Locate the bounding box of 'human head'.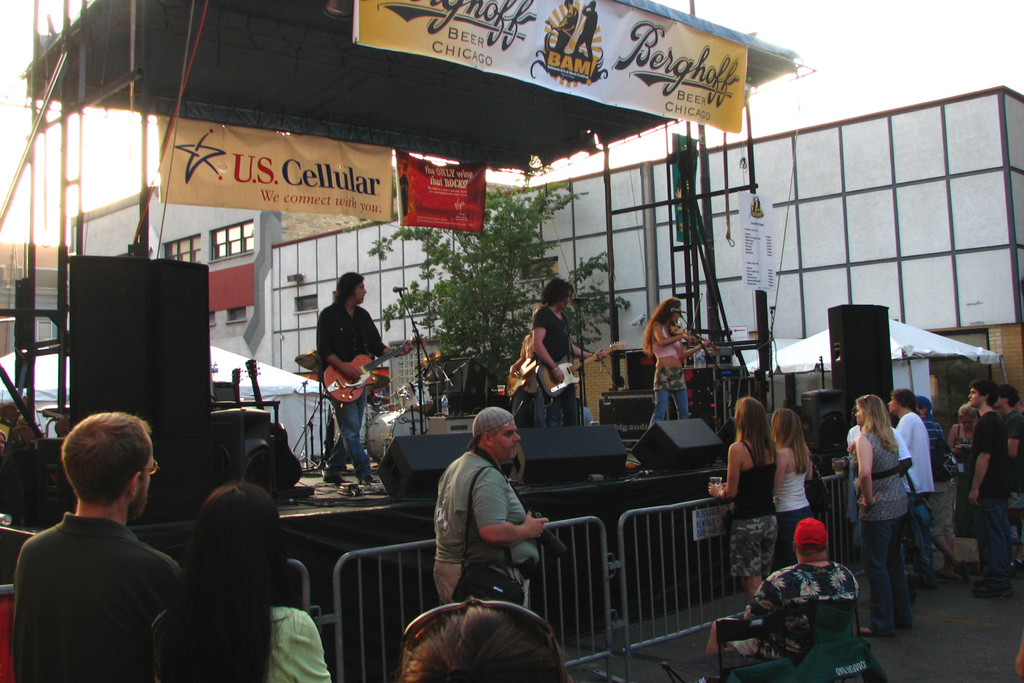
Bounding box: {"x1": 543, "y1": 279, "x2": 573, "y2": 312}.
